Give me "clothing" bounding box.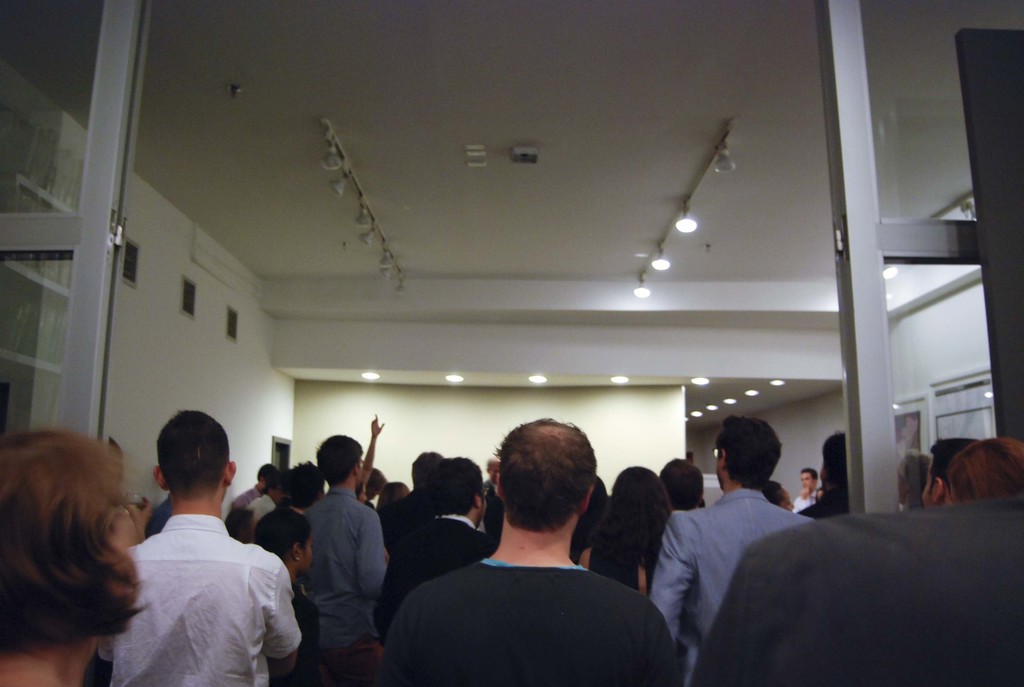
648 481 827 678.
